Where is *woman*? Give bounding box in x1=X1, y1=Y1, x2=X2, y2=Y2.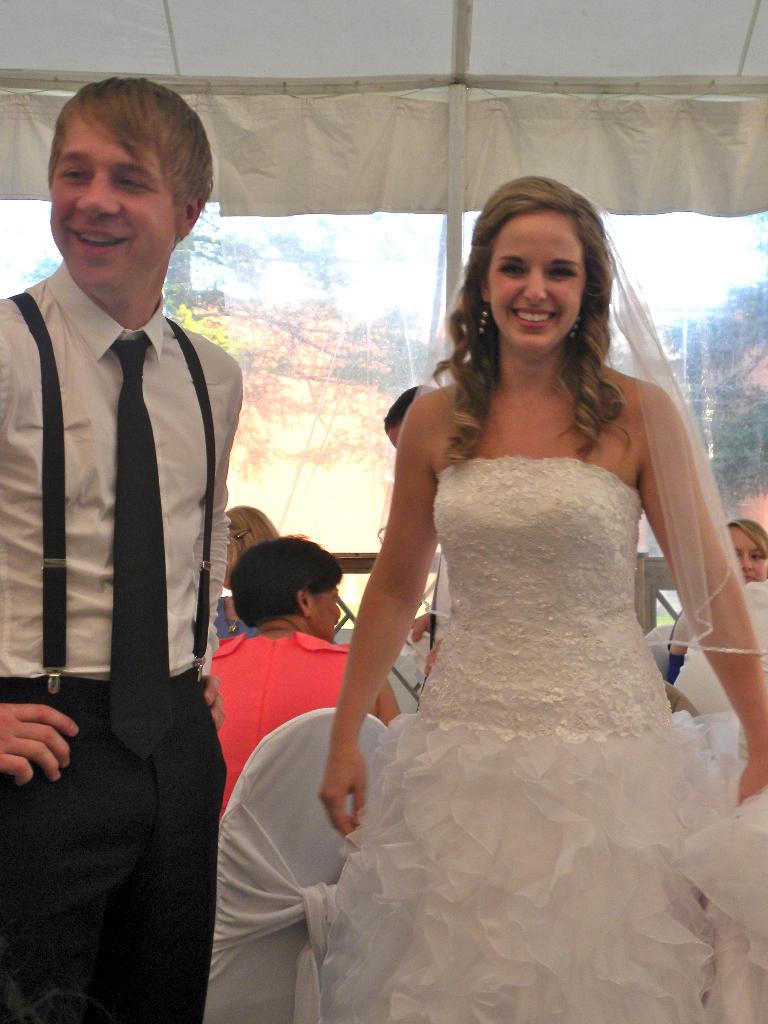
x1=249, y1=160, x2=738, y2=1021.
